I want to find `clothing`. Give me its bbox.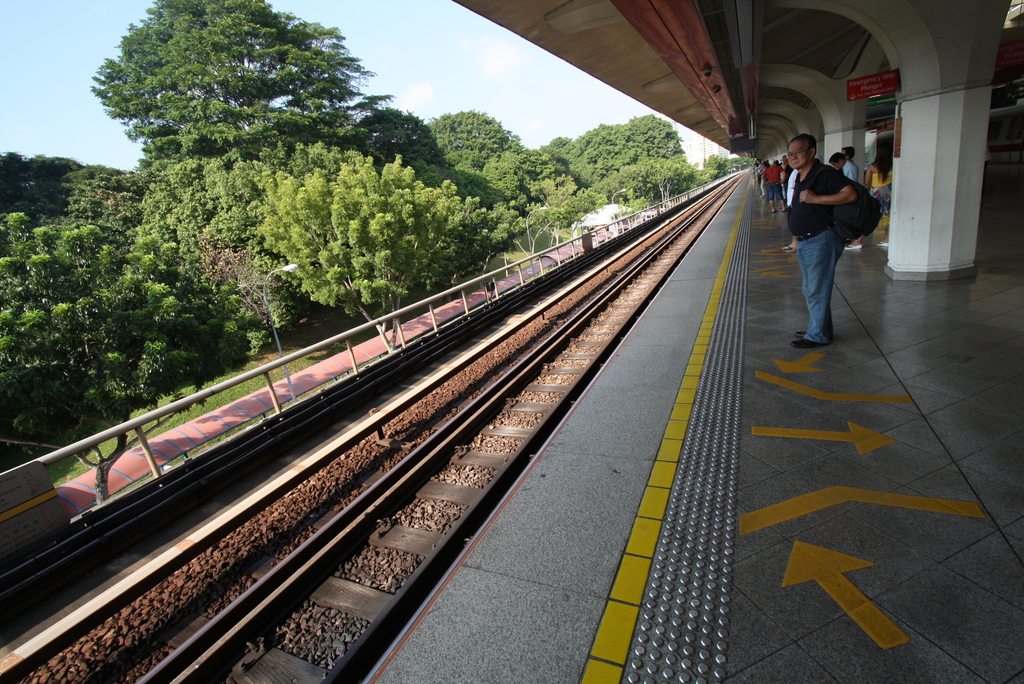
840, 157, 857, 188.
